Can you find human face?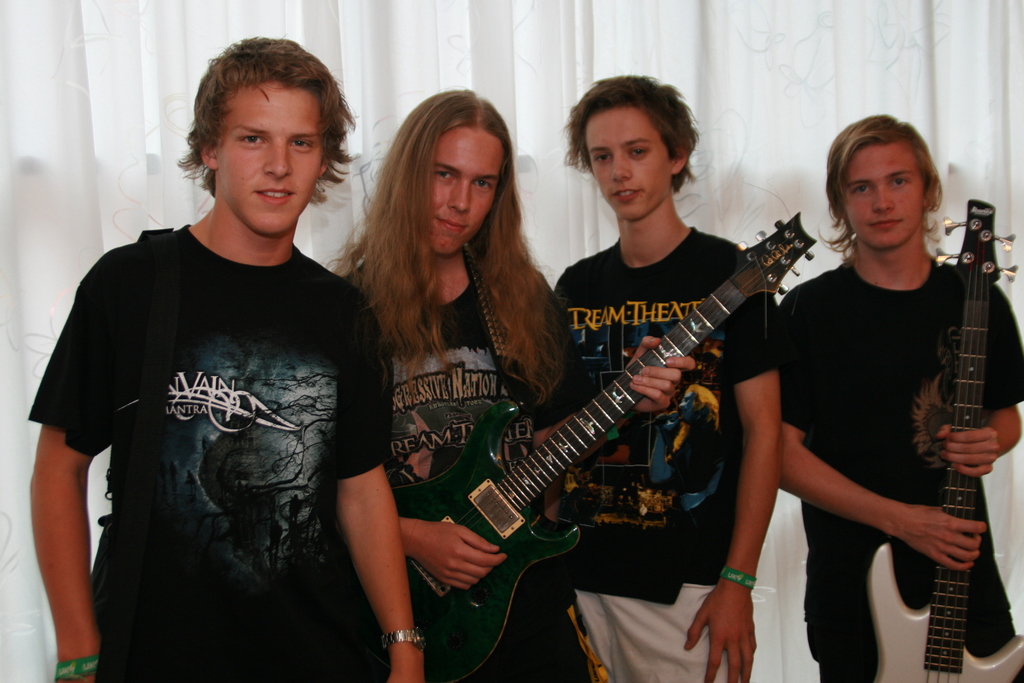
Yes, bounding box: [x1=213, y1=81, x2=323, y2=230].
